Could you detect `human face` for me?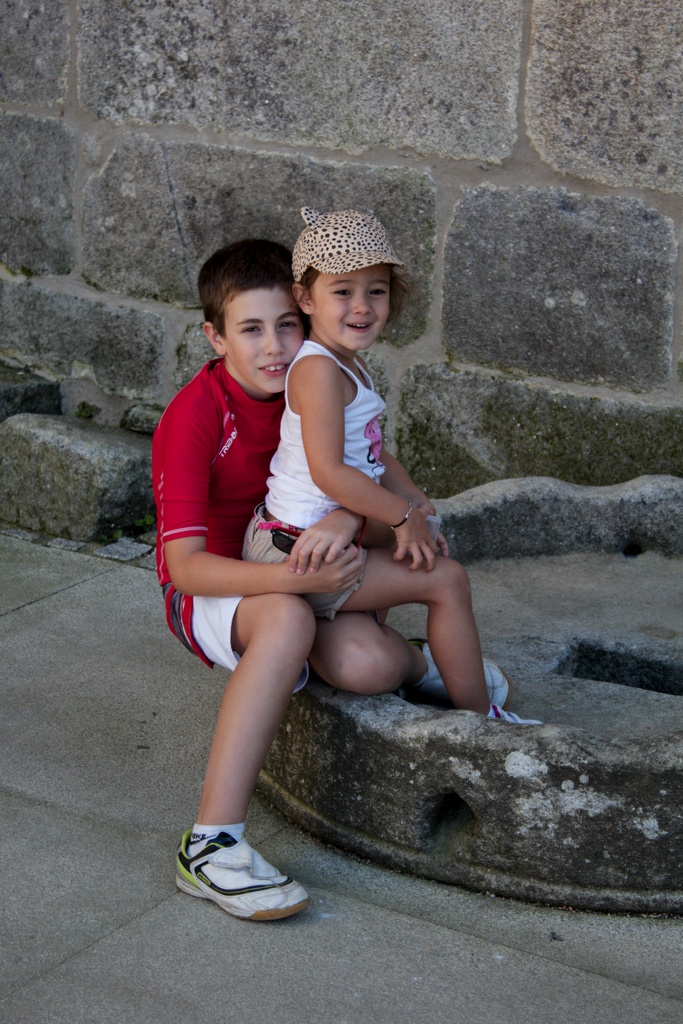
Detection result: [222,285,306,389].
